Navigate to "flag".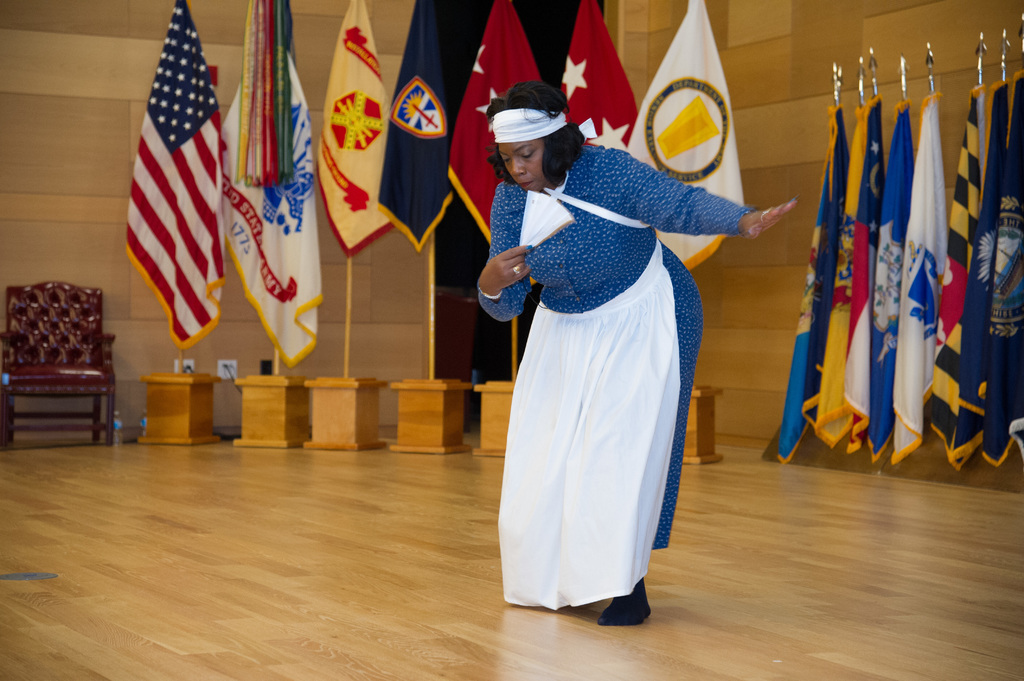
Navigation target: 118,12,237,380.
